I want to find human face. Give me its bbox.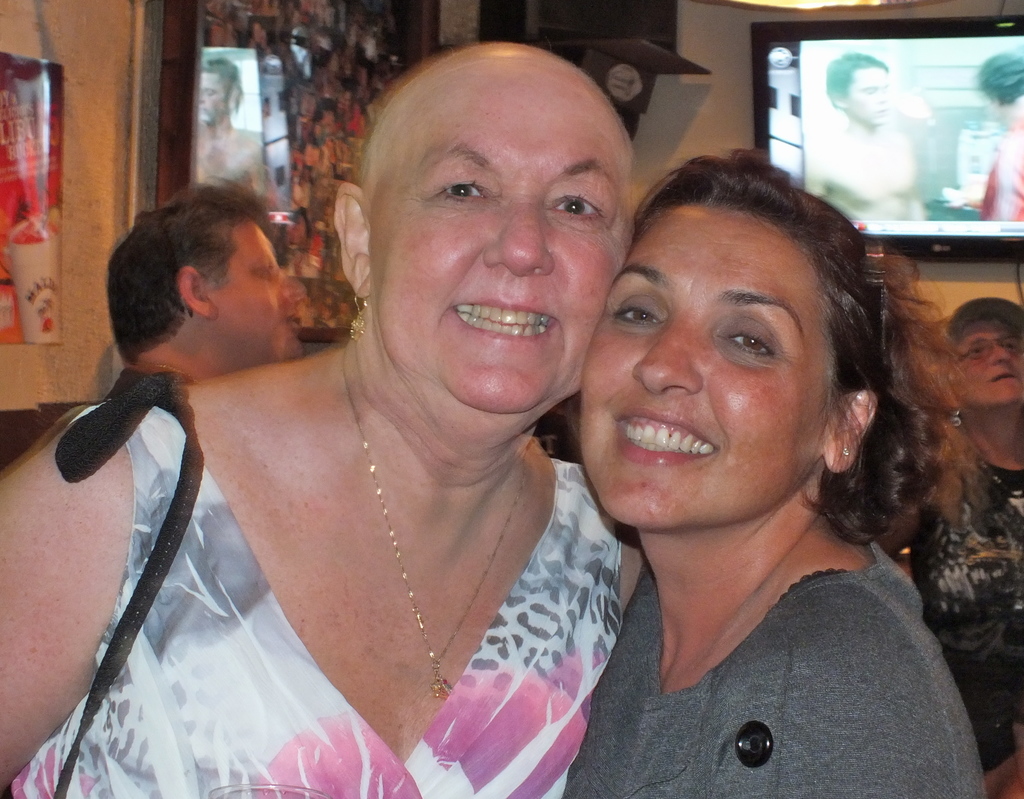
(left=207, top=229, right=305, bottom=363).
